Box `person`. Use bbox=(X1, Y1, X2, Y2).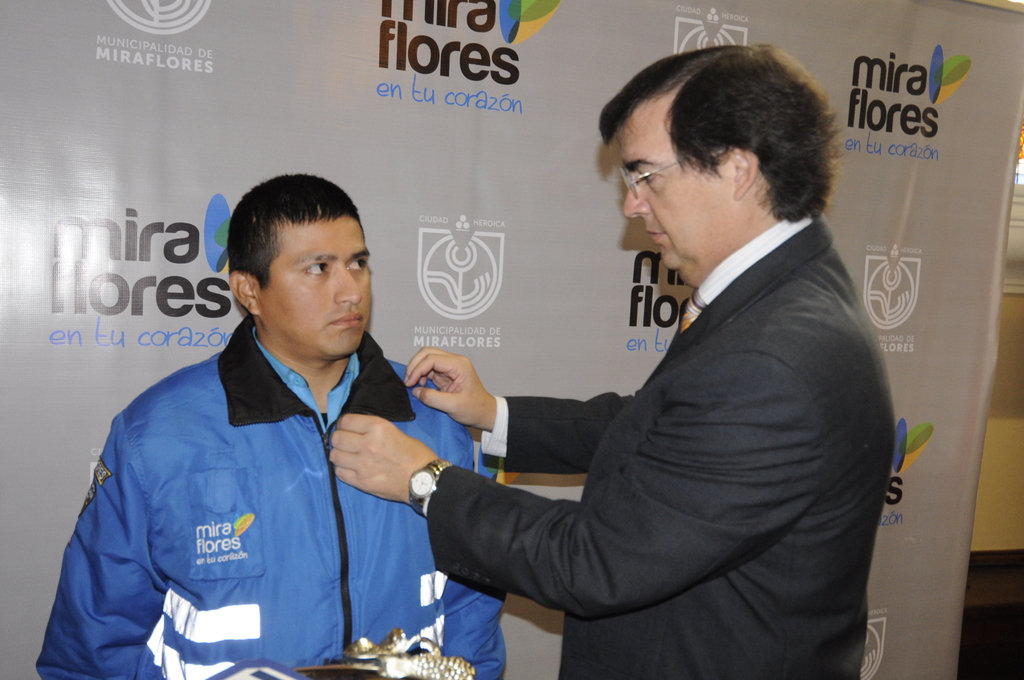
bbox=(51, 175, 497, 679).
